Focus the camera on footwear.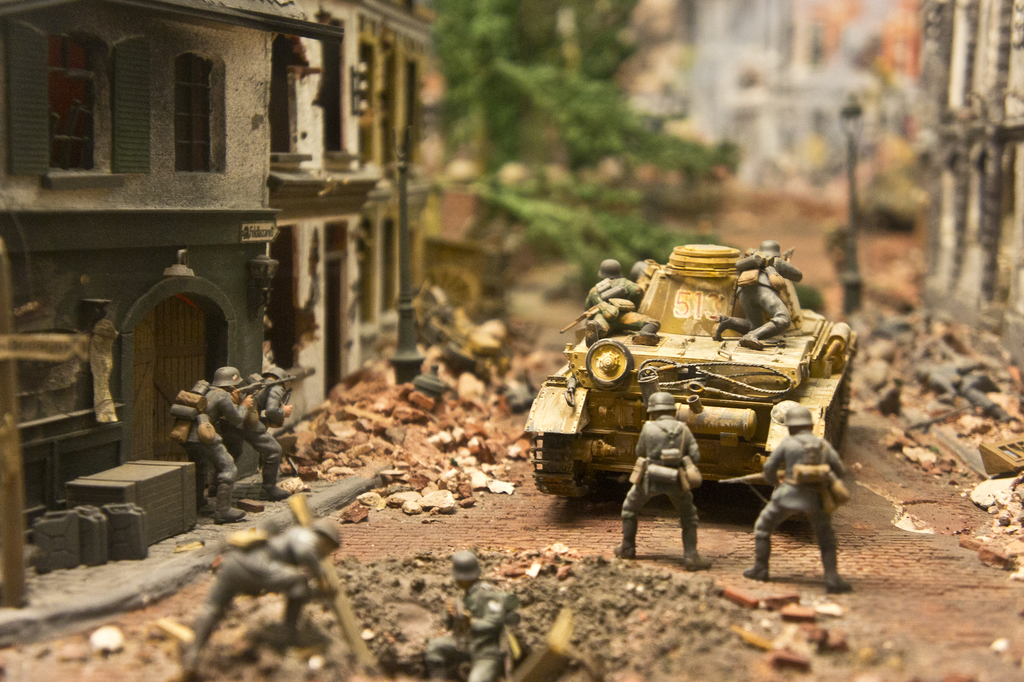
Focus region: [x1=266, y1=462, x2=291, y2=499].
